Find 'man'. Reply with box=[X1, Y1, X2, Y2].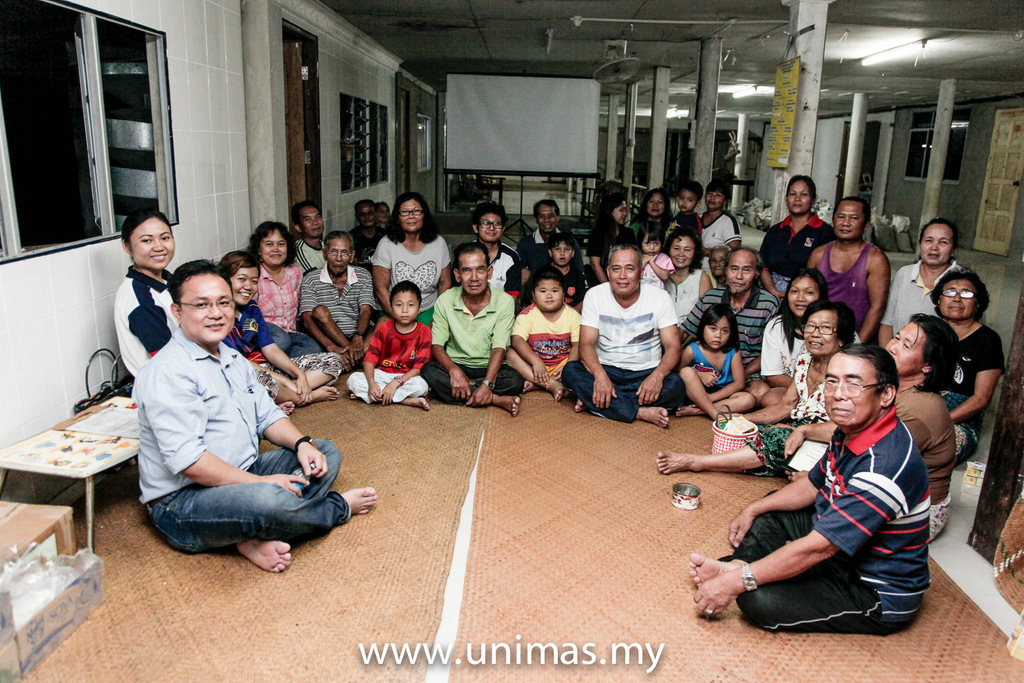
box=[679, 249, 780, 403].
